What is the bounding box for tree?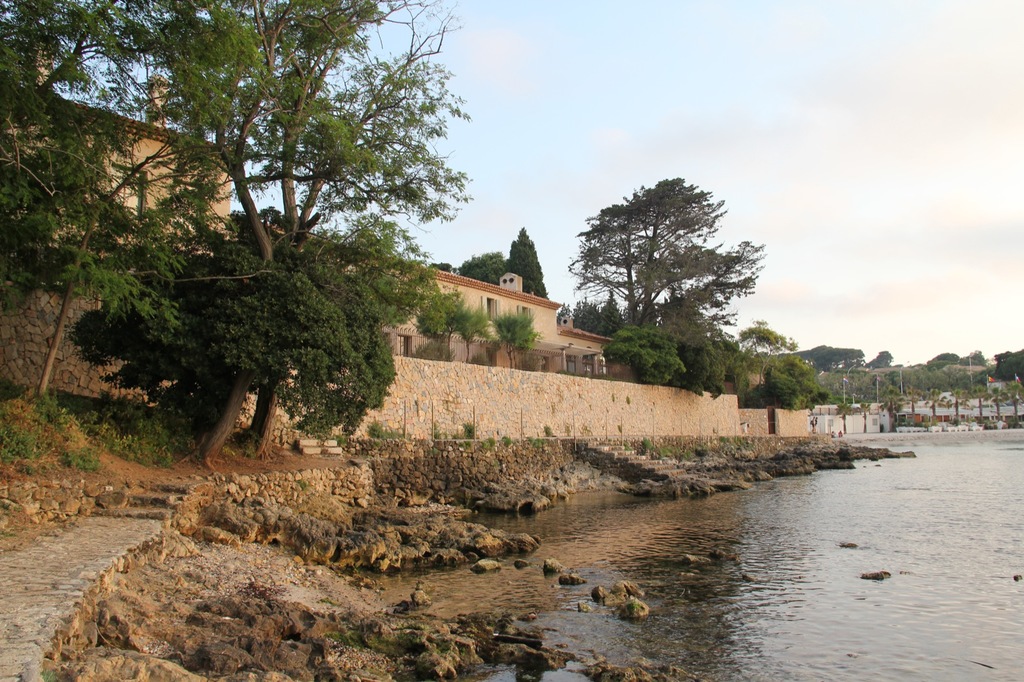
bbox=[568, 161, 773, 382].
